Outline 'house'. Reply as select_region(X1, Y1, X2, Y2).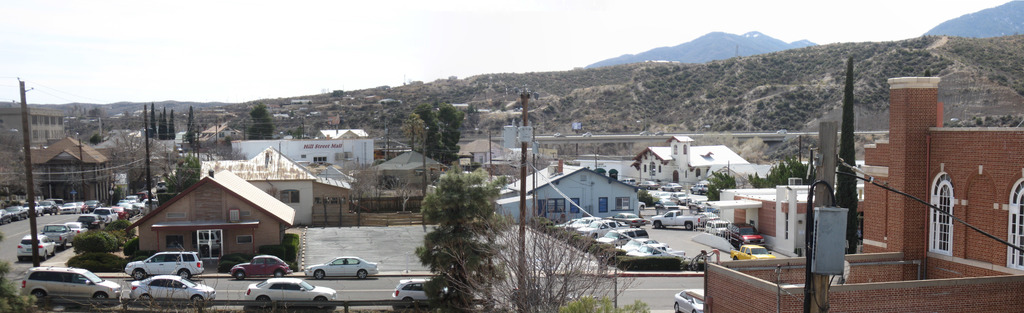
select_region(463, 138, 517, 166).
